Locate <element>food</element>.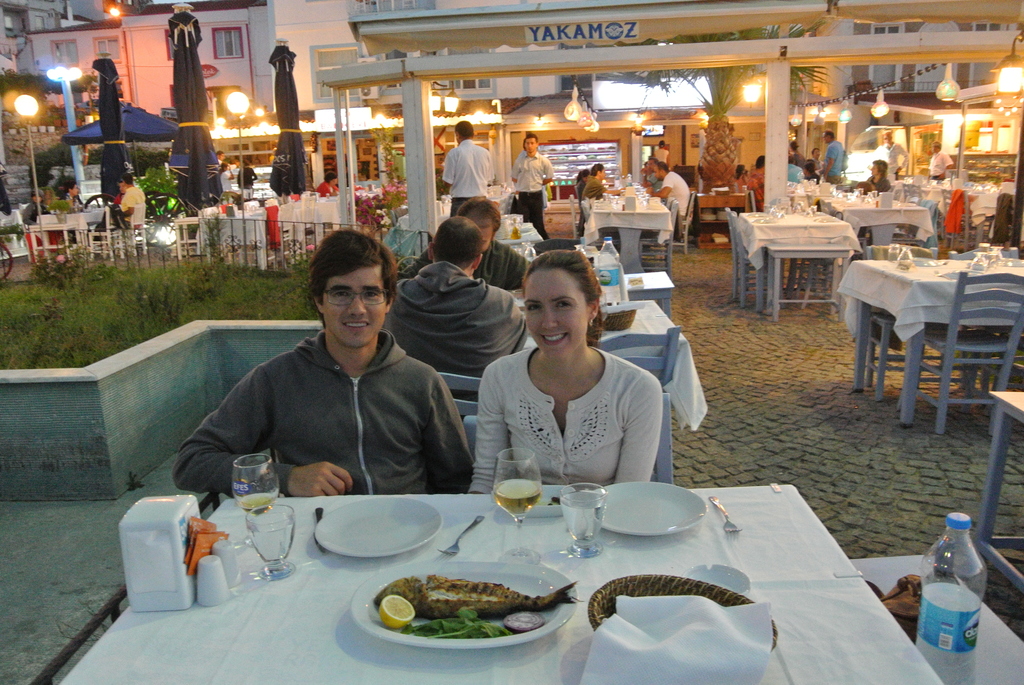
Bounding box: Rect(256, 175, 271, 185).
